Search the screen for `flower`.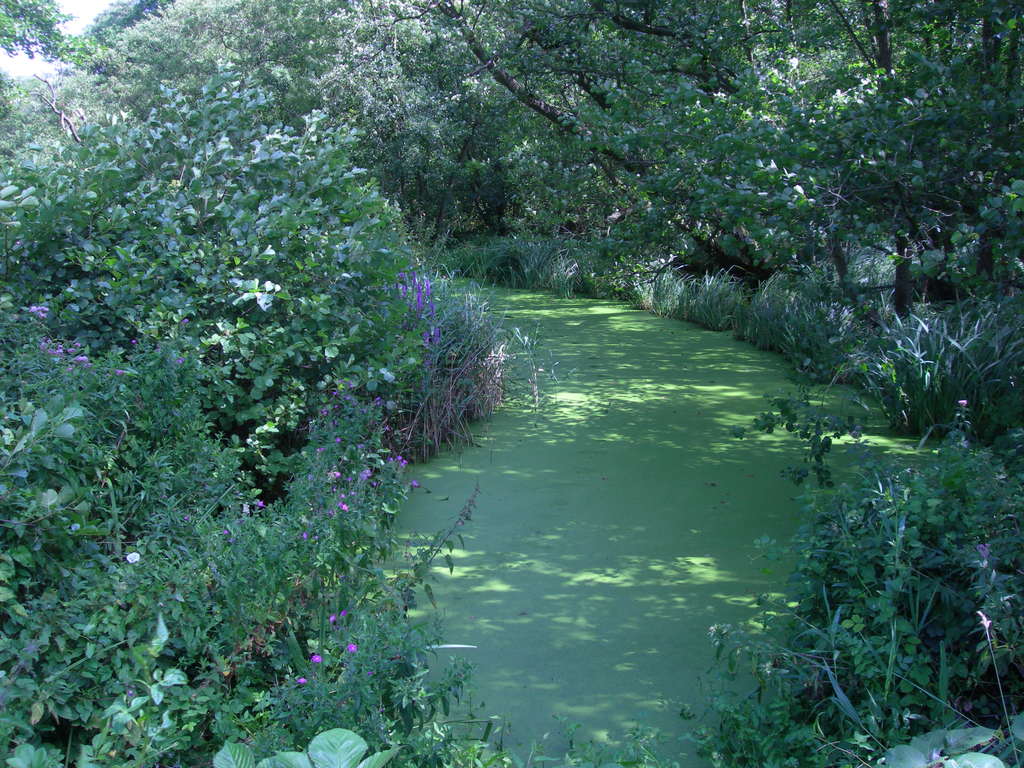
Found at <box>41,307,48,317</box>.
